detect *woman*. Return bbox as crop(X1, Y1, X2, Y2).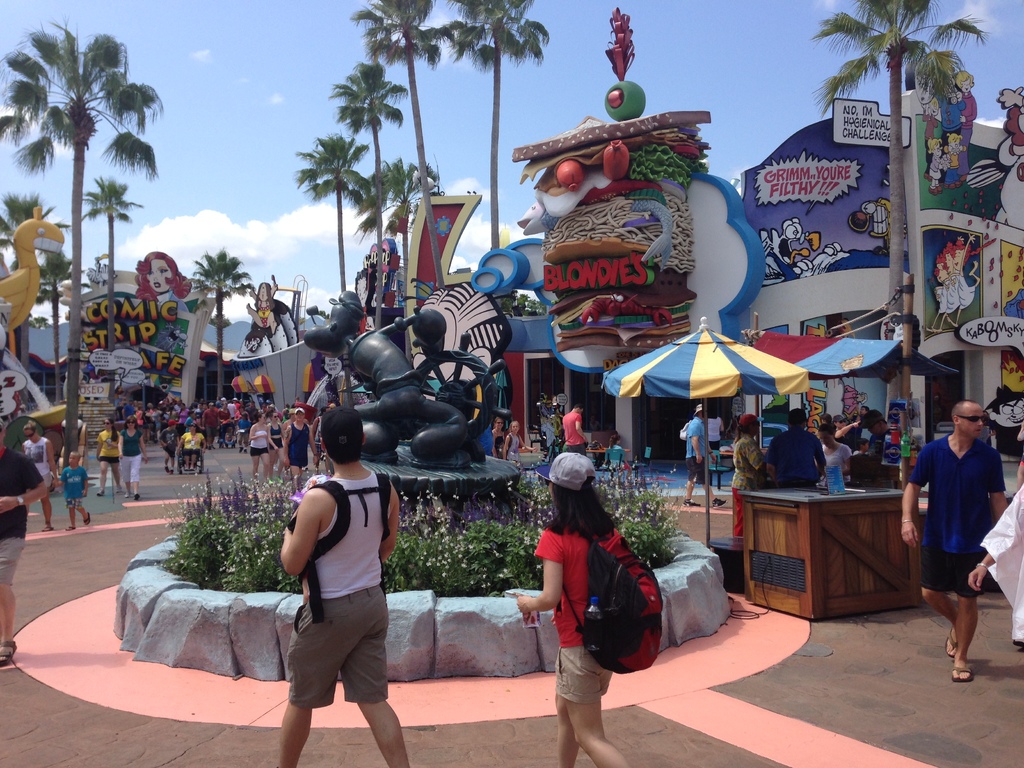
crop(504, 420, 540, 460).
